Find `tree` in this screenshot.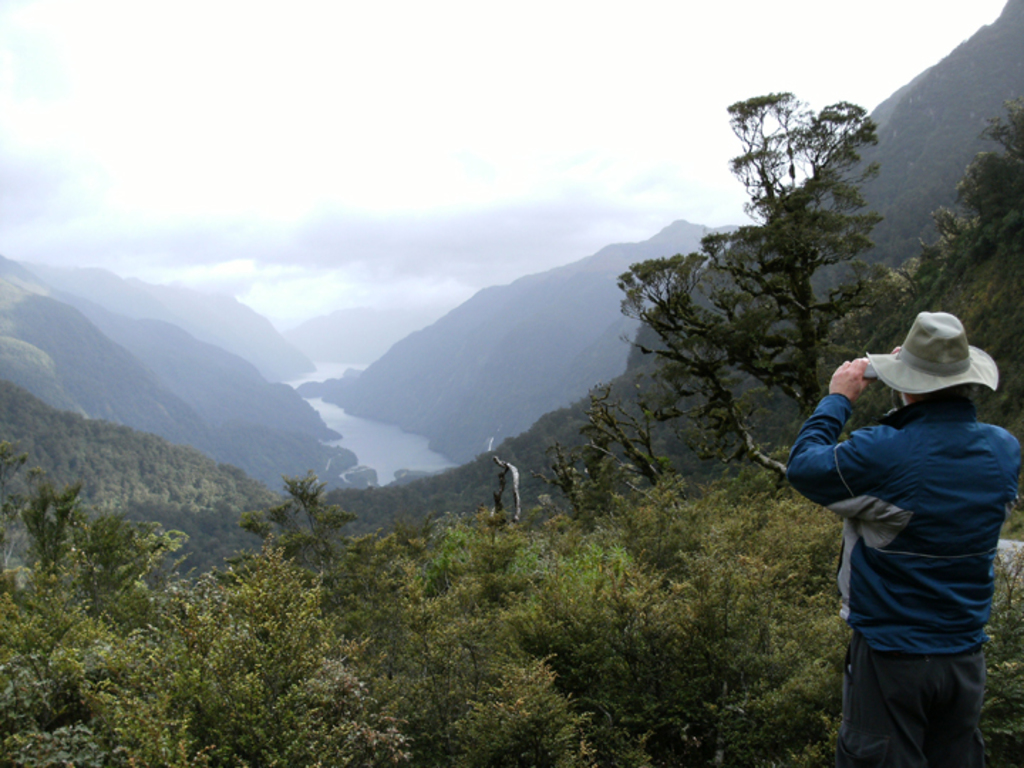
The bounding box for `tree` is select_region(545, 383, 701, 513).
